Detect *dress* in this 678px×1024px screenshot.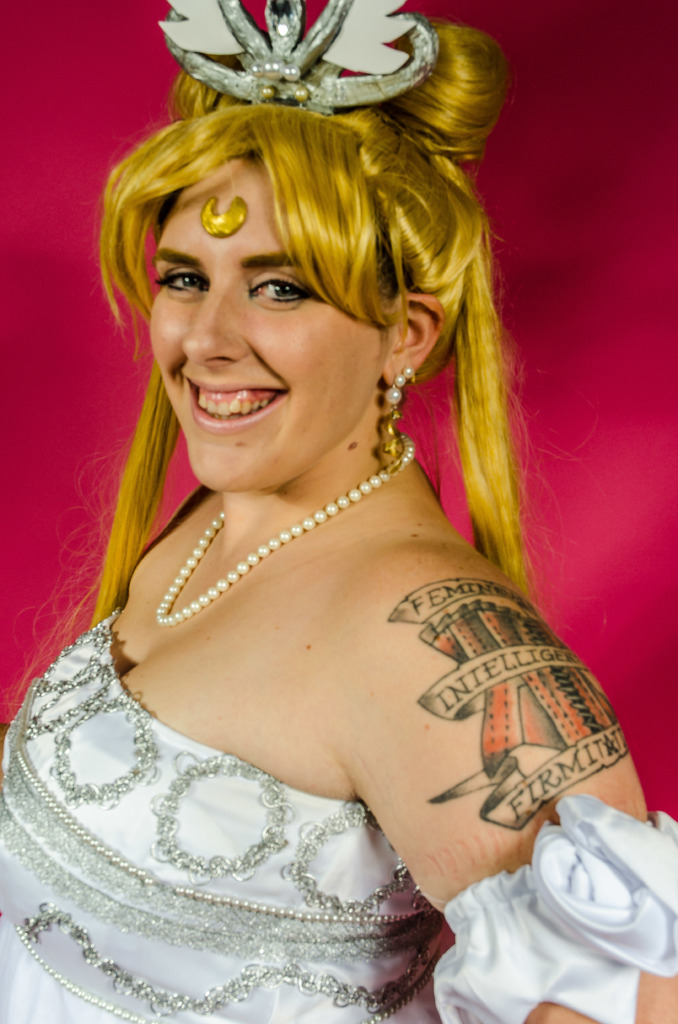
Detection: {"left": 0, "top": 611, "right": 440, "bottom": 1023}.
